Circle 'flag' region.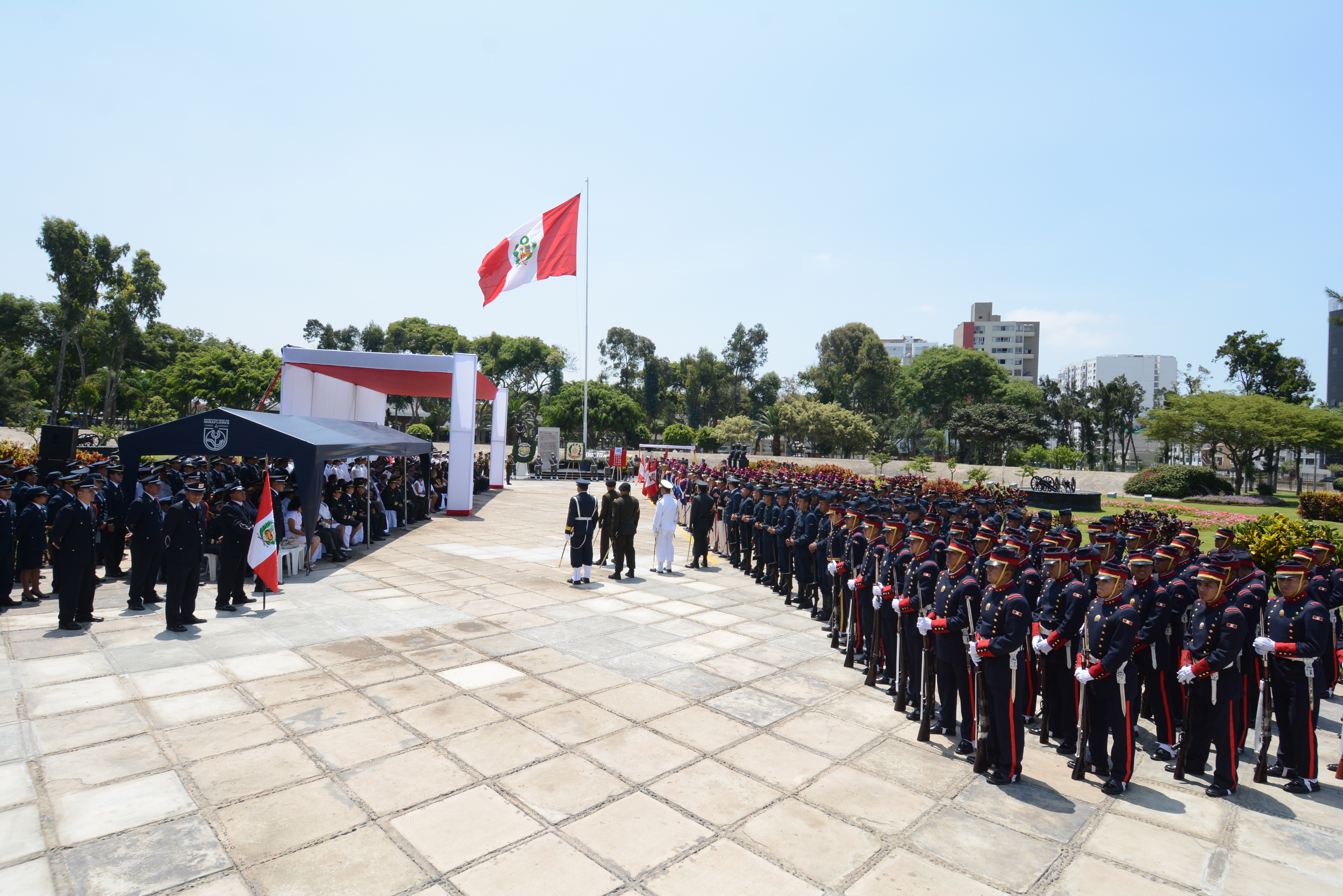
Region: (left=71, top=138, right=84, bottom=179).
